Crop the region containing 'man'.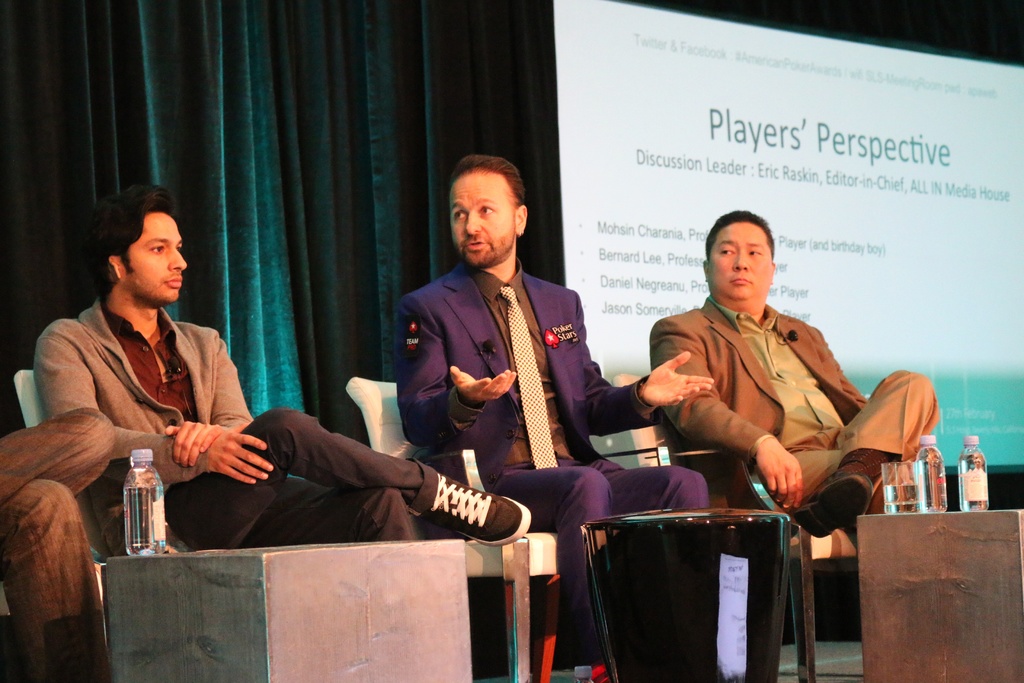
Crop region: 0:406:123:682.
